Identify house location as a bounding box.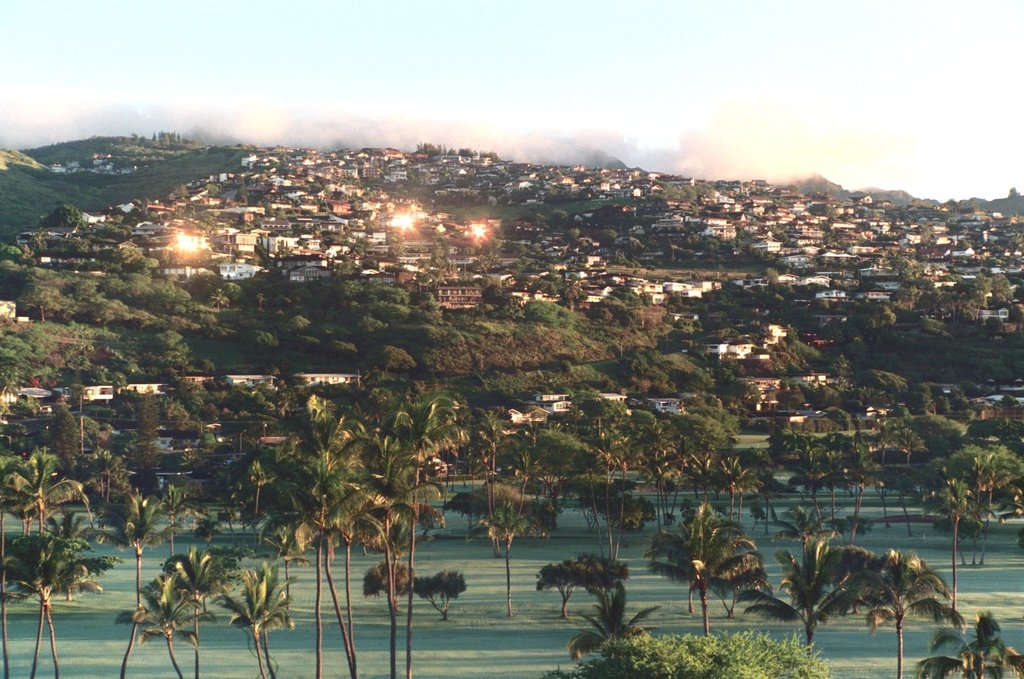
<region>215, 175, 240, 187</region>.
